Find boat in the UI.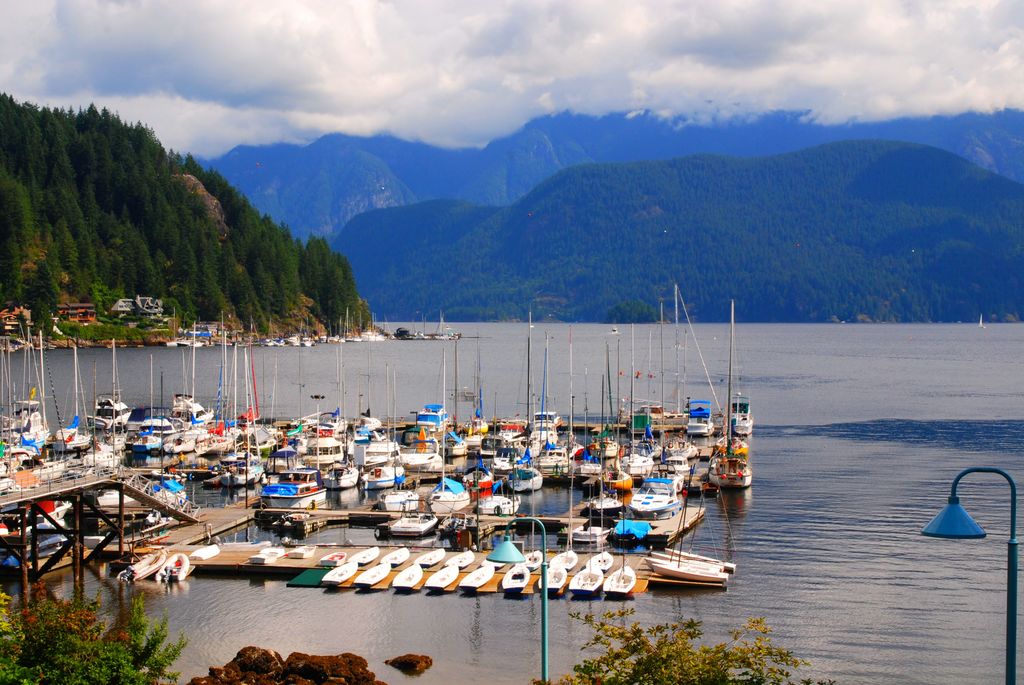
UI element at (458, 563, 495, 589).
